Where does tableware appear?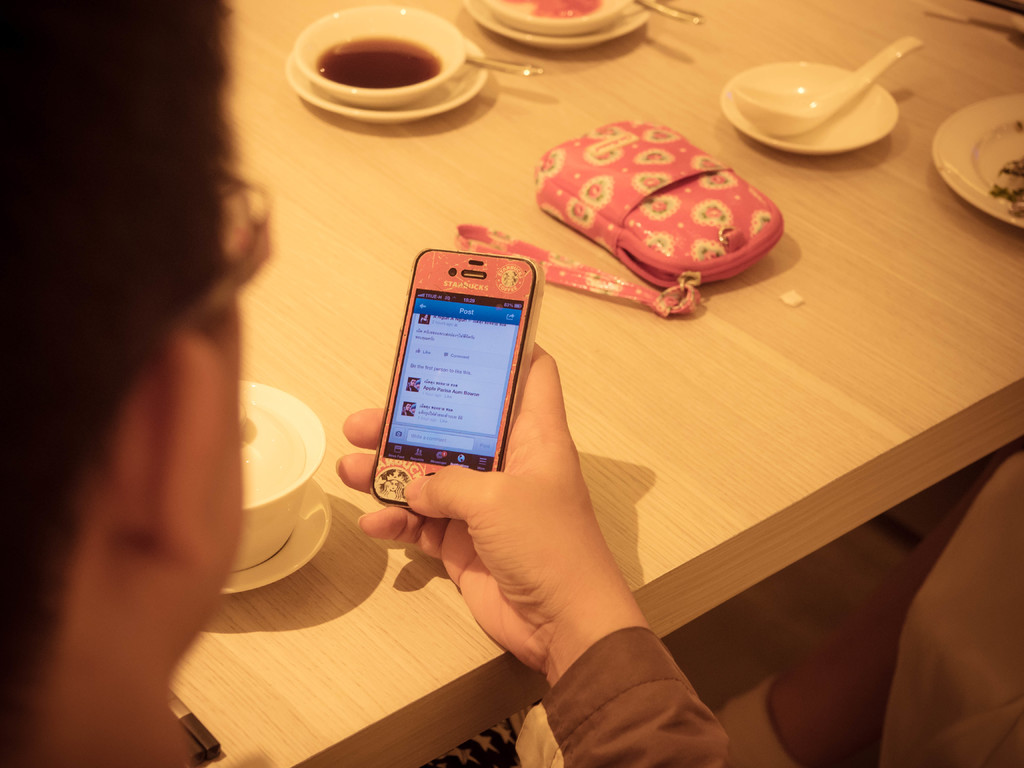
Appears at {"left": 231, "top": 382, "right": 329, "bottom": 573}.
